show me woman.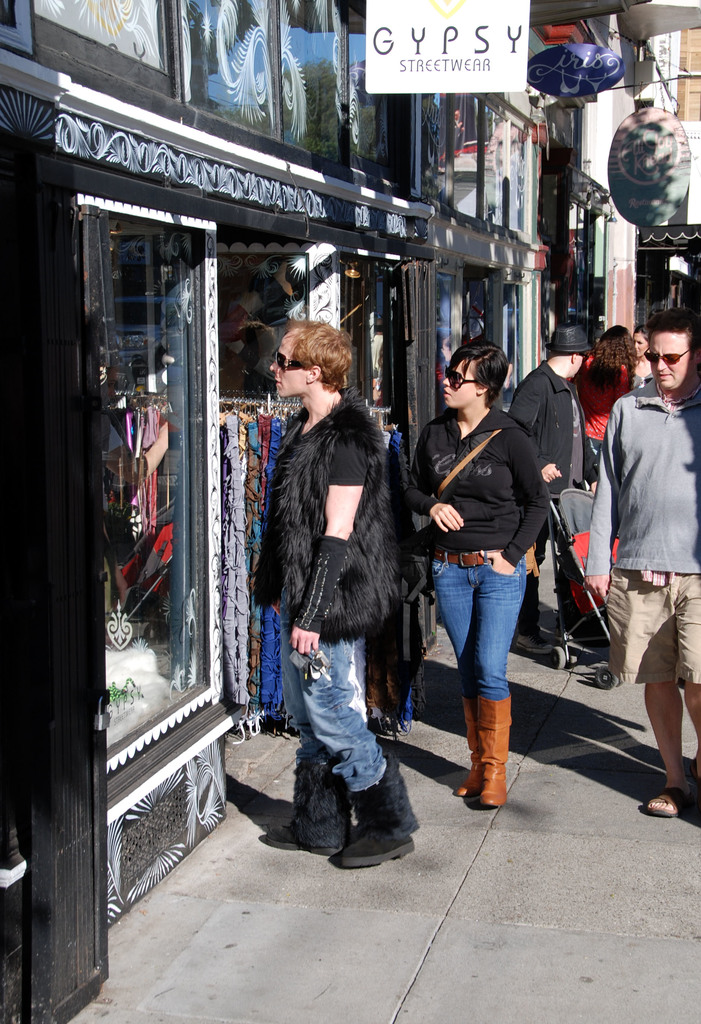
woman is here: pyautogui.locateOnScreen(404, 330, 551, 802).
